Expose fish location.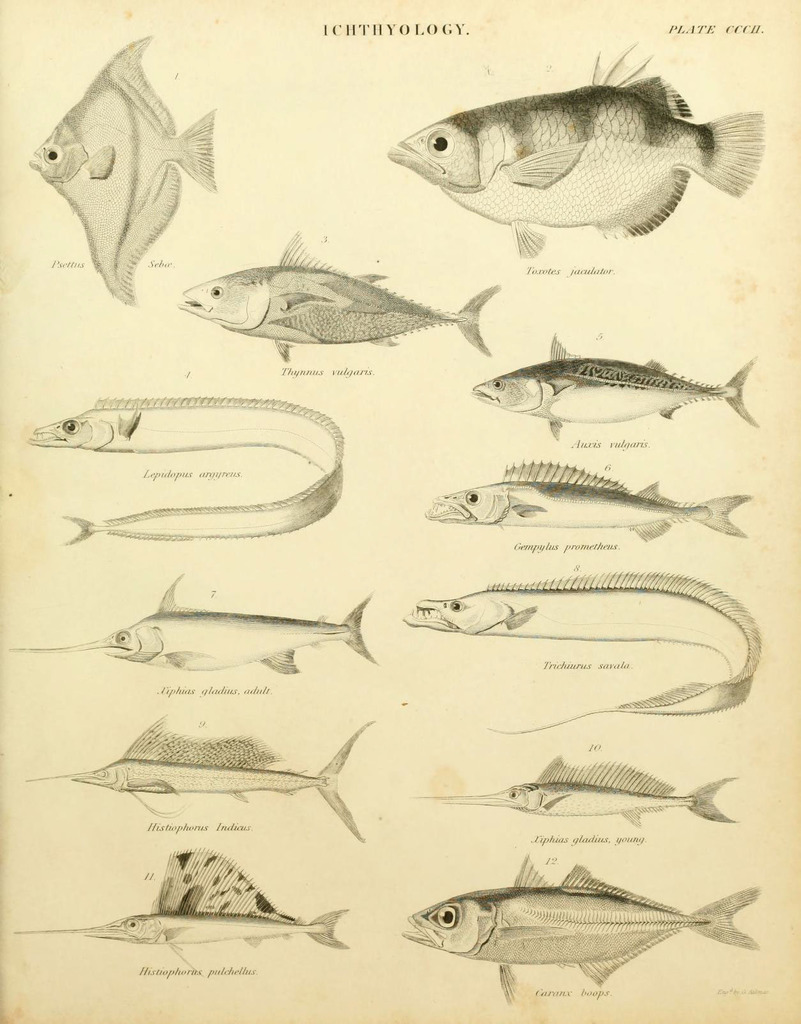
Exposed at [379, 35, 768, 263].
